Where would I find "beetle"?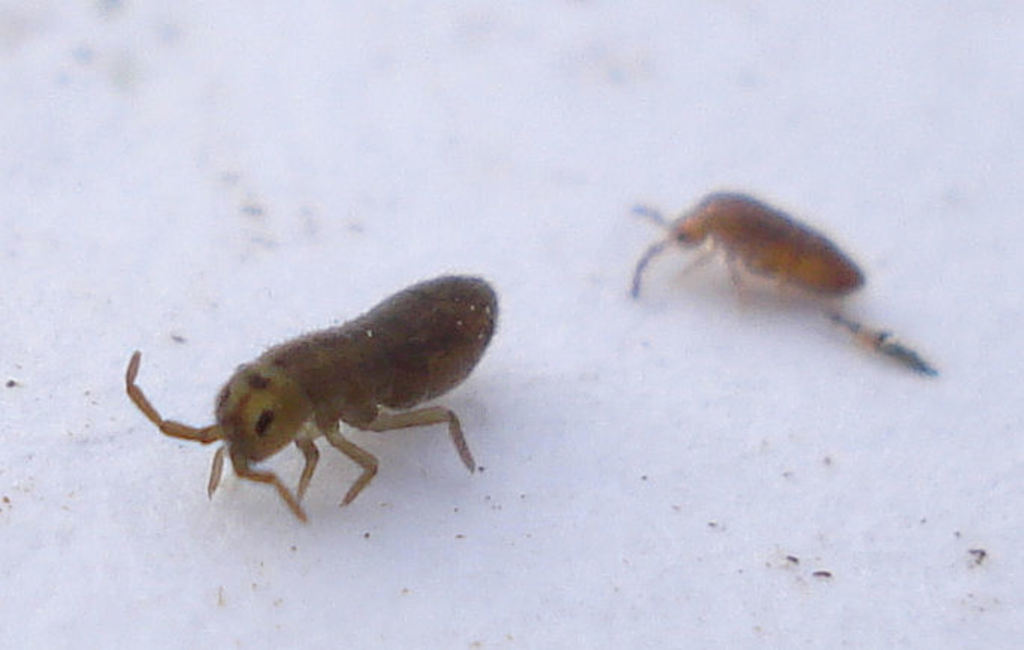
At crop(629, 191, 933, 369).
